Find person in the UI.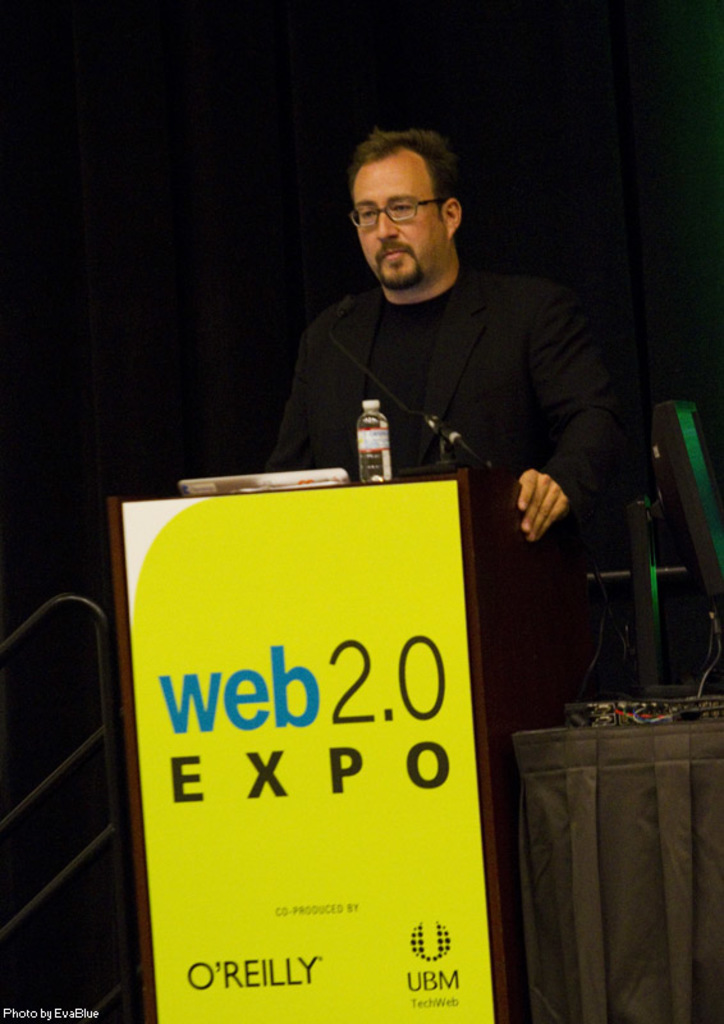
UI element at detection(249, 125, 619, 662).
